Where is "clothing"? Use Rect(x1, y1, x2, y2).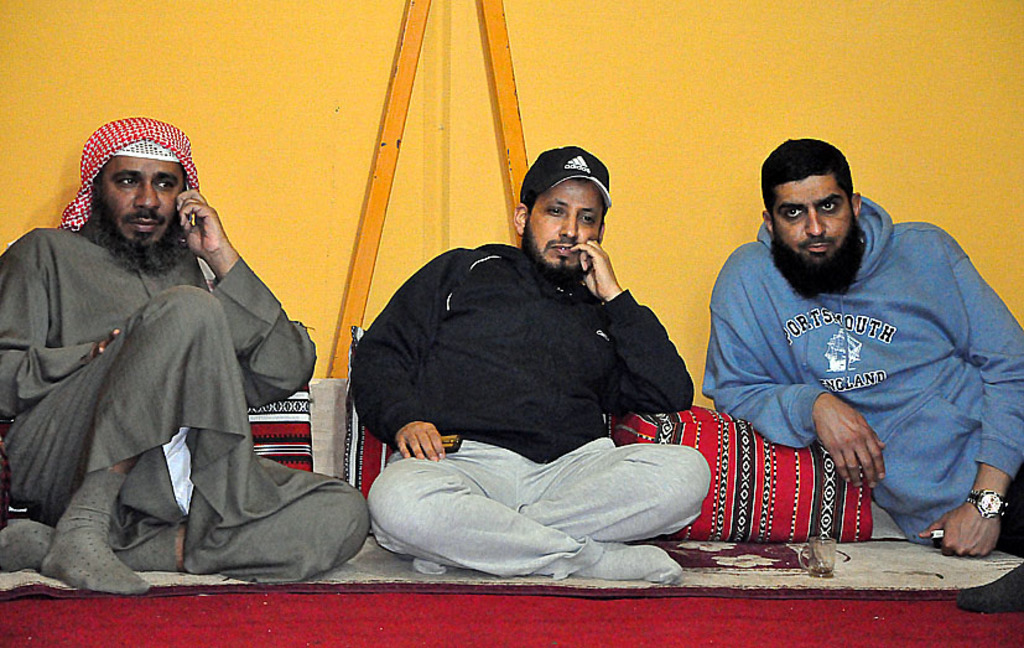
Rect(350, 243, 706, 589).
